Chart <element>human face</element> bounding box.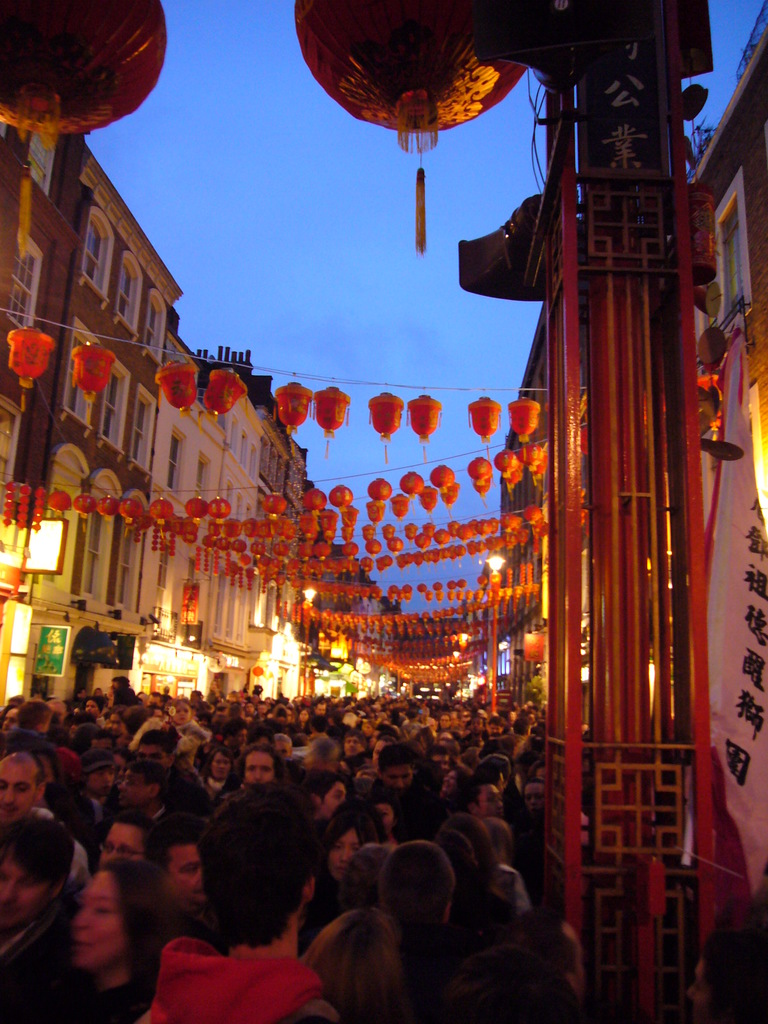
Charted: box=[300, 709, 307, 723].
